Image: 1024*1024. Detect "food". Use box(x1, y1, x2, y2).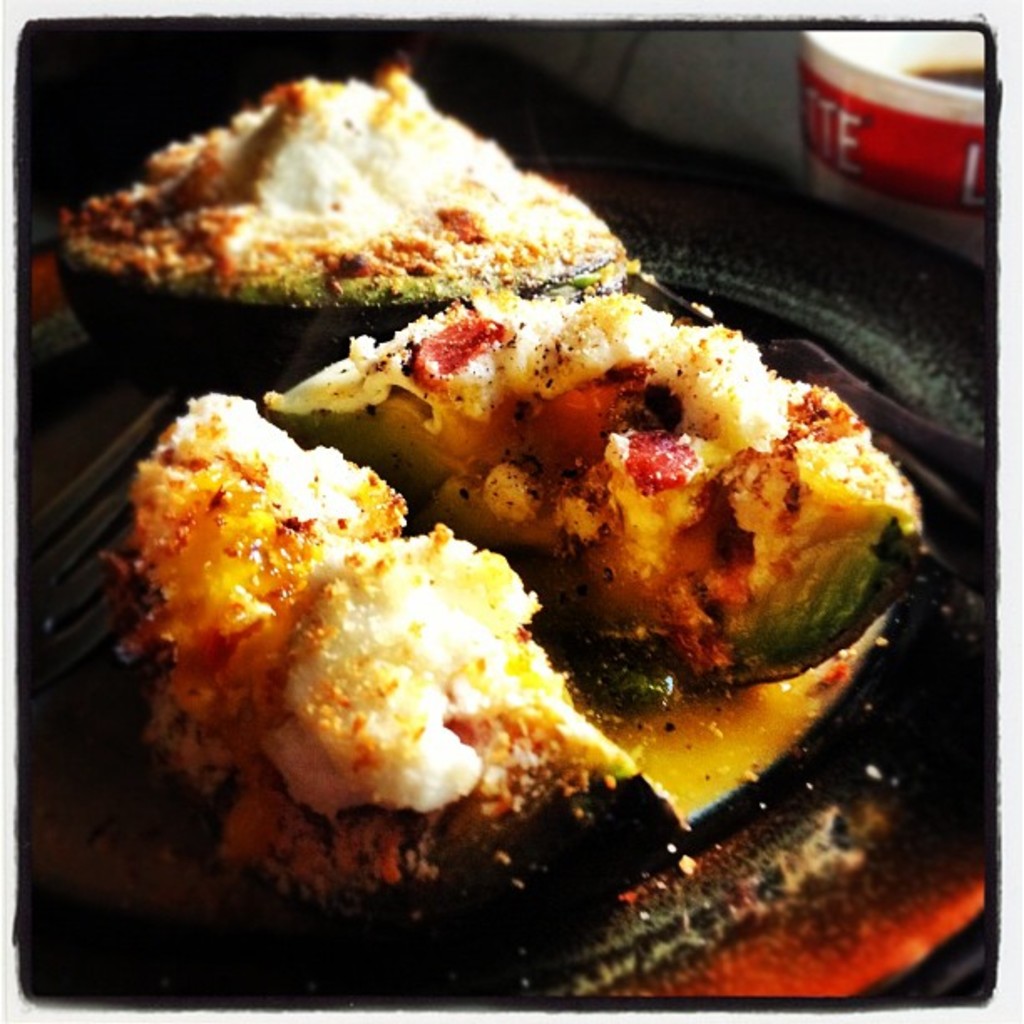
box(65, 387, 661, 937).
